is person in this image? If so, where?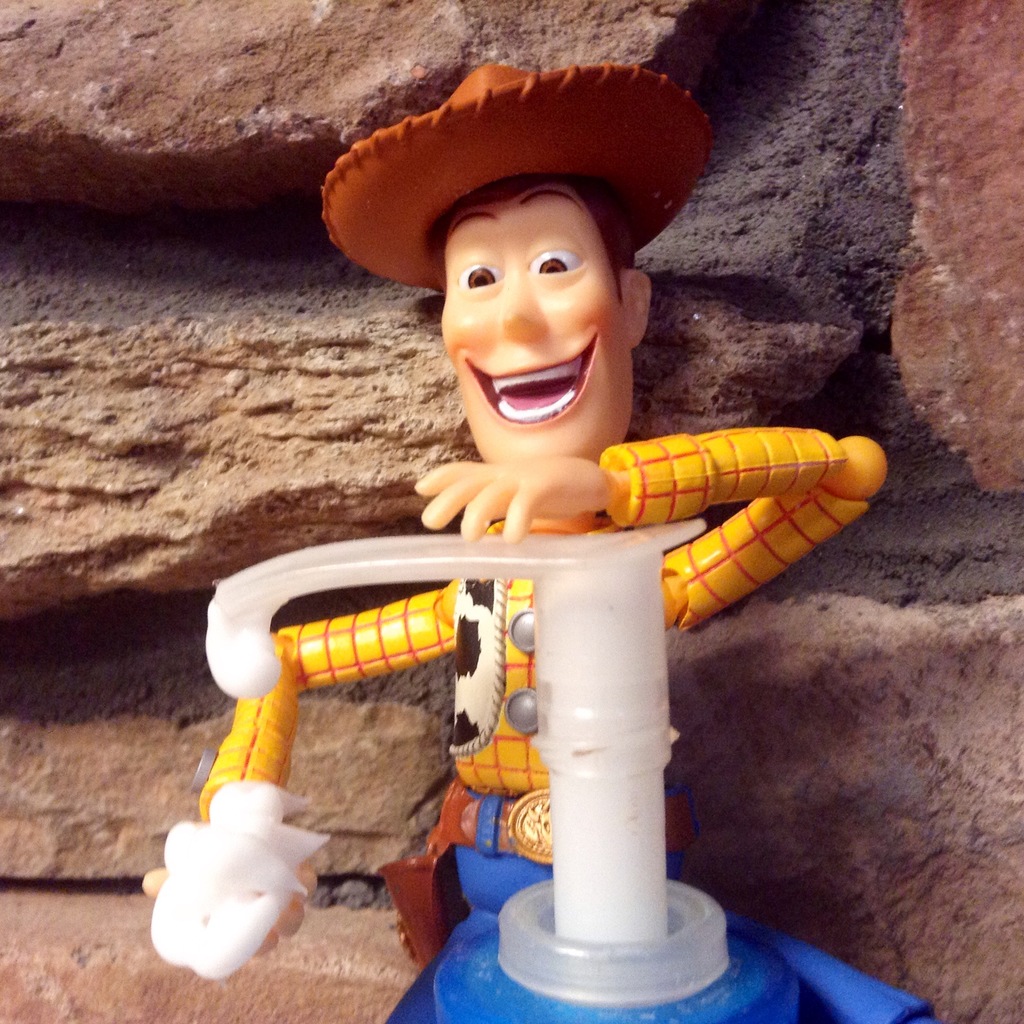
Yes, at 143 64 940 1023.
